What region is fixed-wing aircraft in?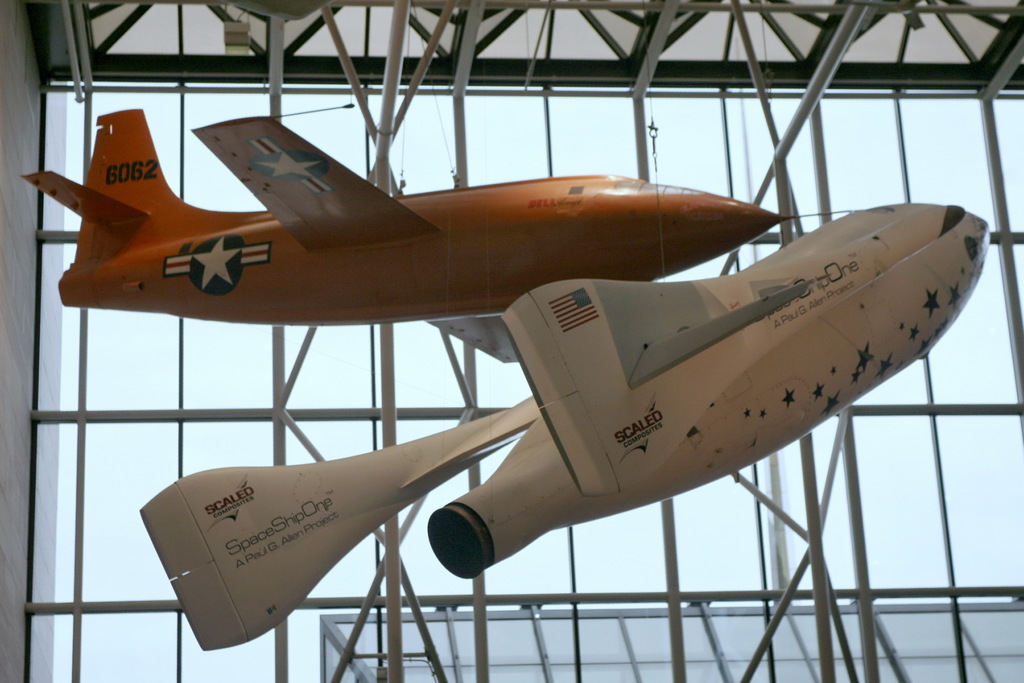
[left=136, top=202, right=997, bottom=652].
